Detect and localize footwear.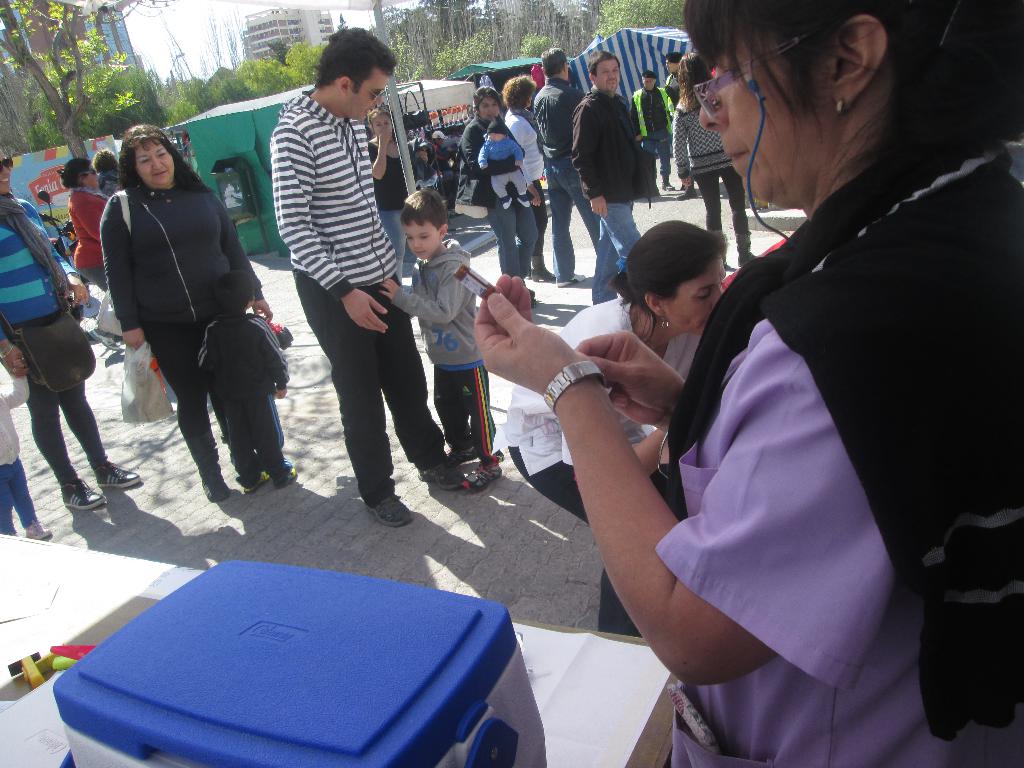
Localized at 25,520,48,542.
